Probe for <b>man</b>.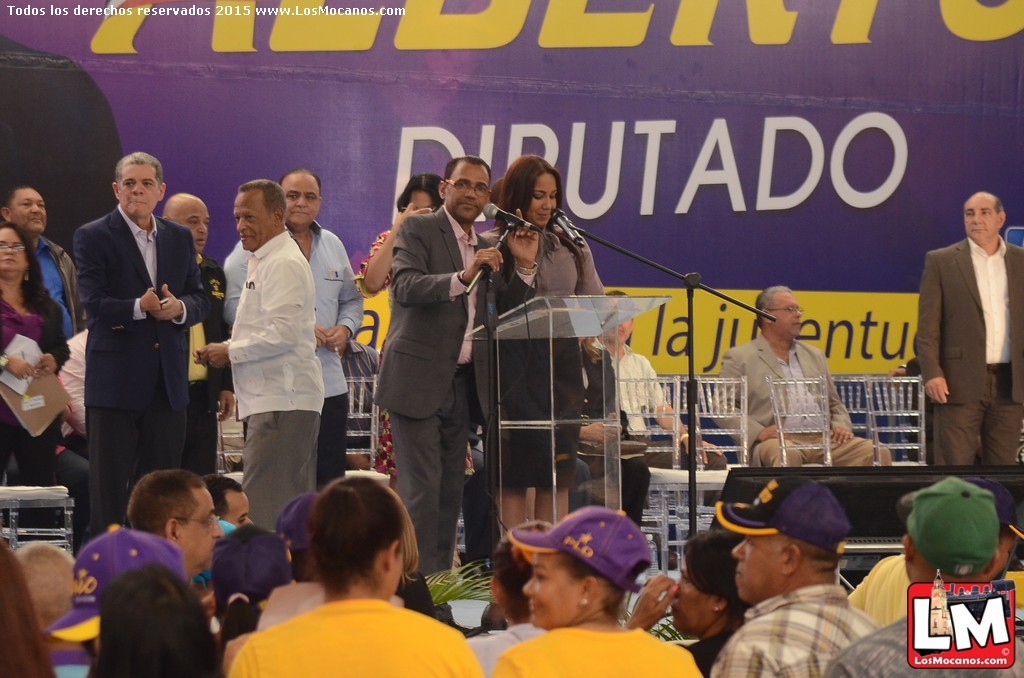
Probe result: l=58, t=139, r=218, b=572.
